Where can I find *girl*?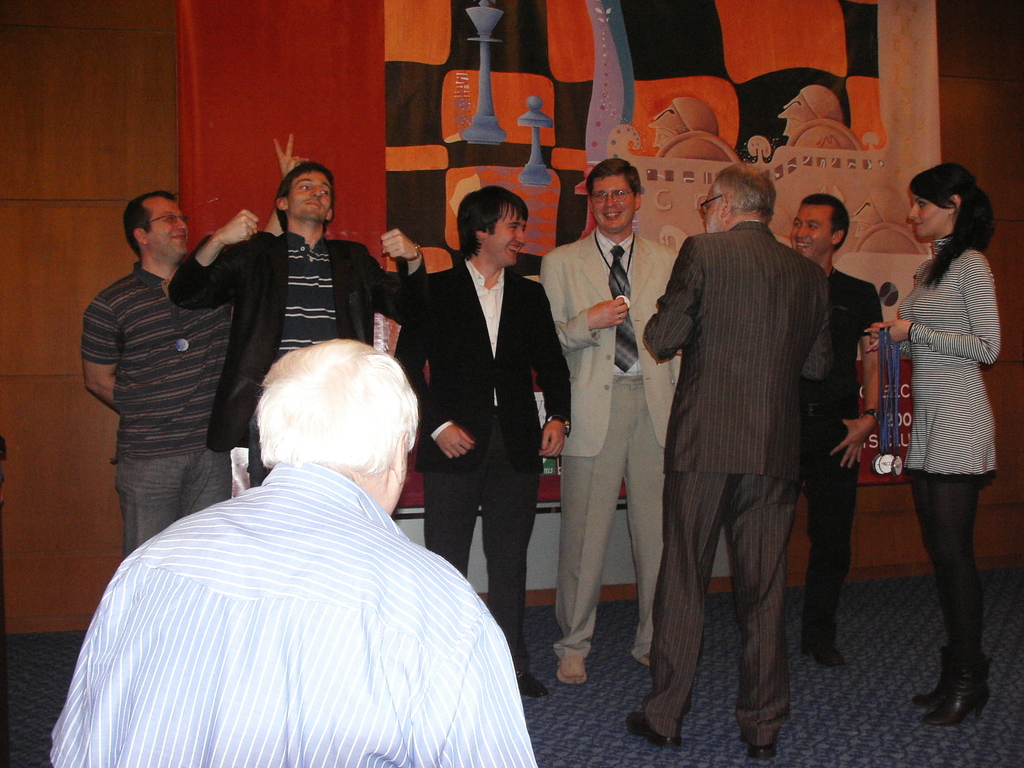
You can find it at pyautogui.locateOnScreen(860, 163, 994, 735).
